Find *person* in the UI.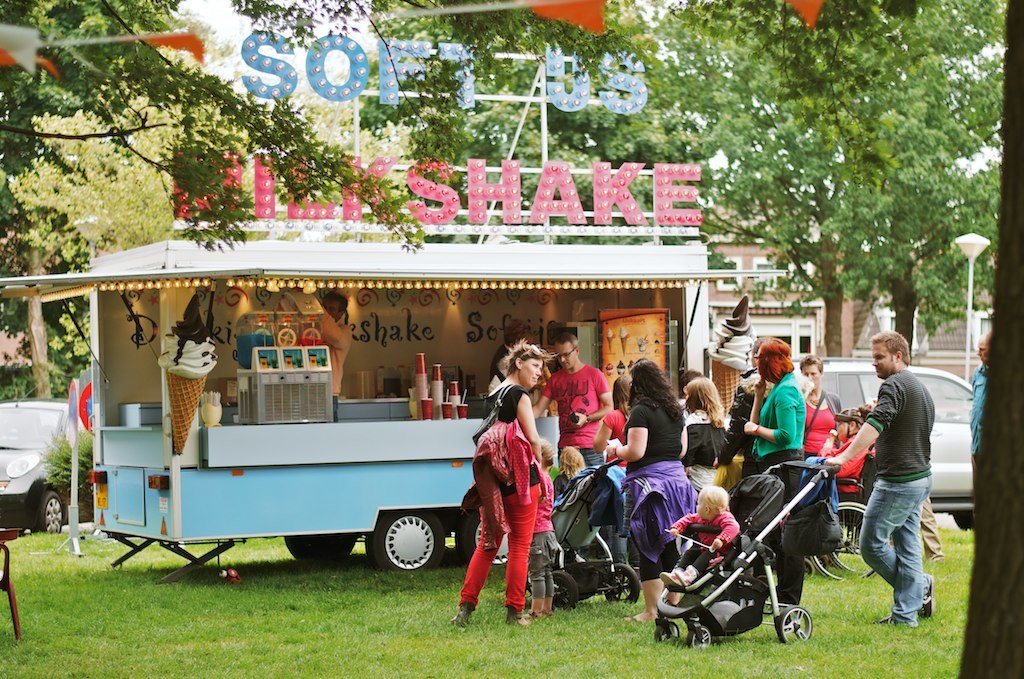
UI element at (x1=525, y1=444, x2=560, y2=629).
